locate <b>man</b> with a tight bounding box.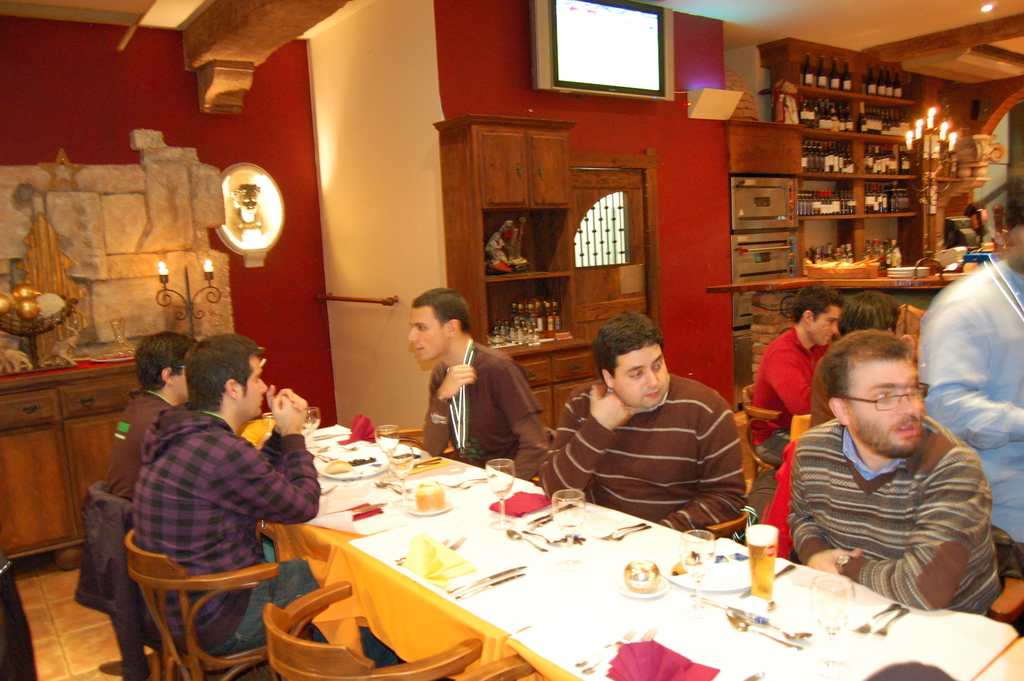
<box>787,333,1006,613</box>.
